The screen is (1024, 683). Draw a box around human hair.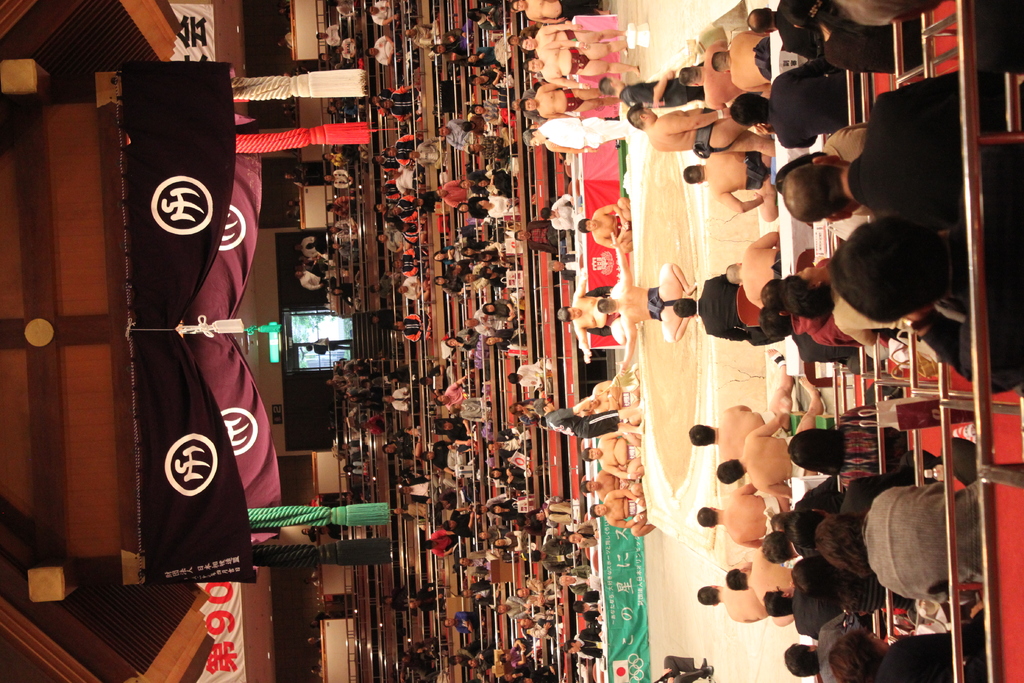
crop(774, 150, 822, 193).
